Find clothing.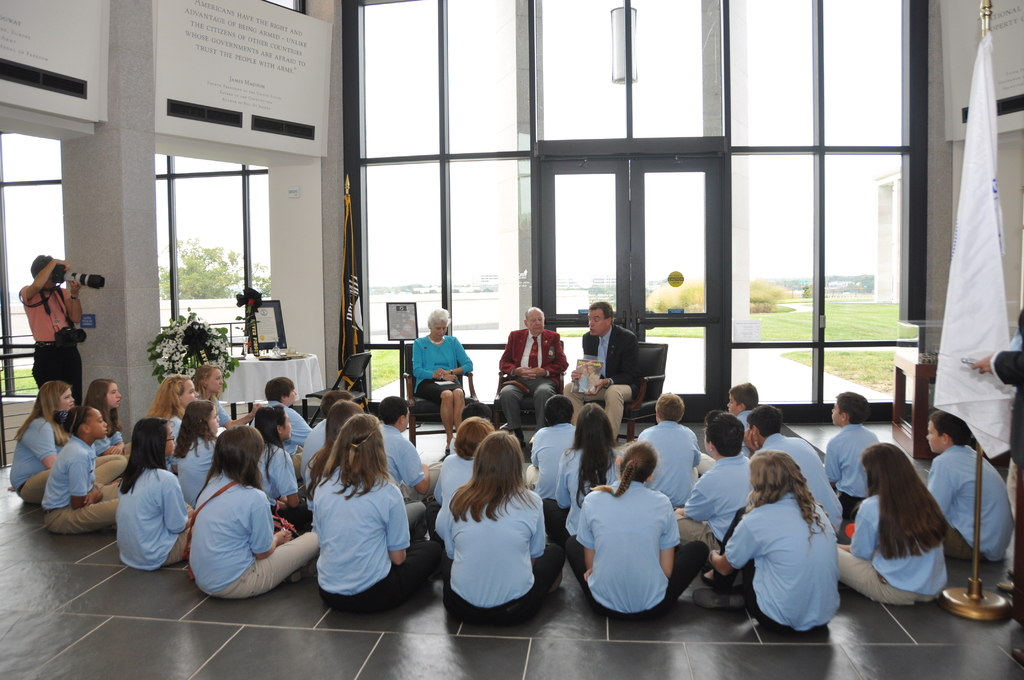
rect(417, 339, 471, 397).
